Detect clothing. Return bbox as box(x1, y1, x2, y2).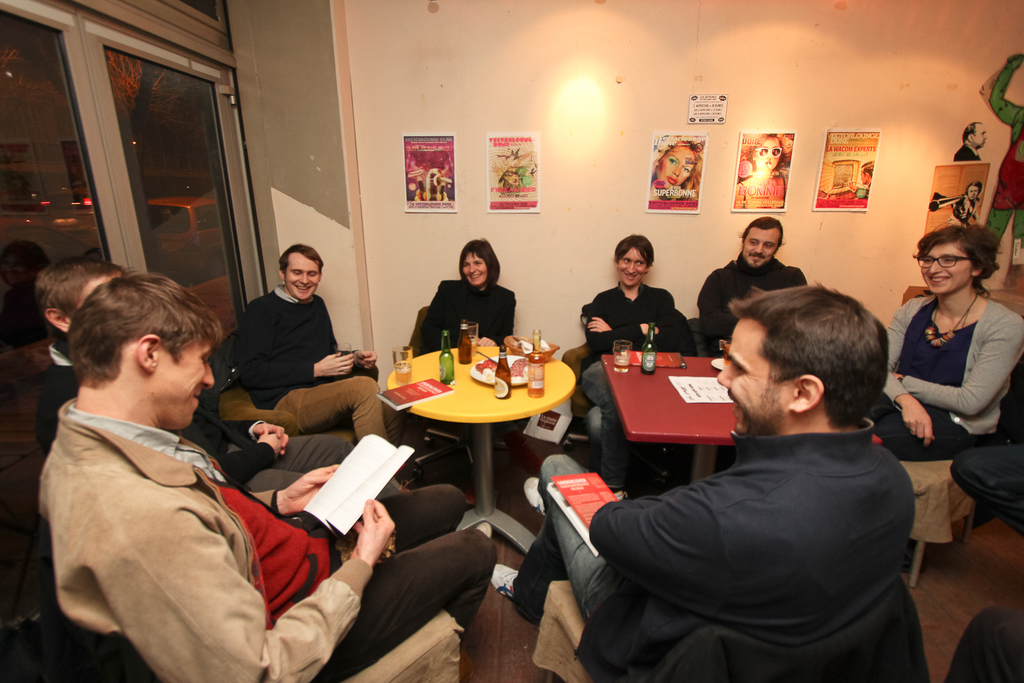
box(871, 280, 1023, 461).
